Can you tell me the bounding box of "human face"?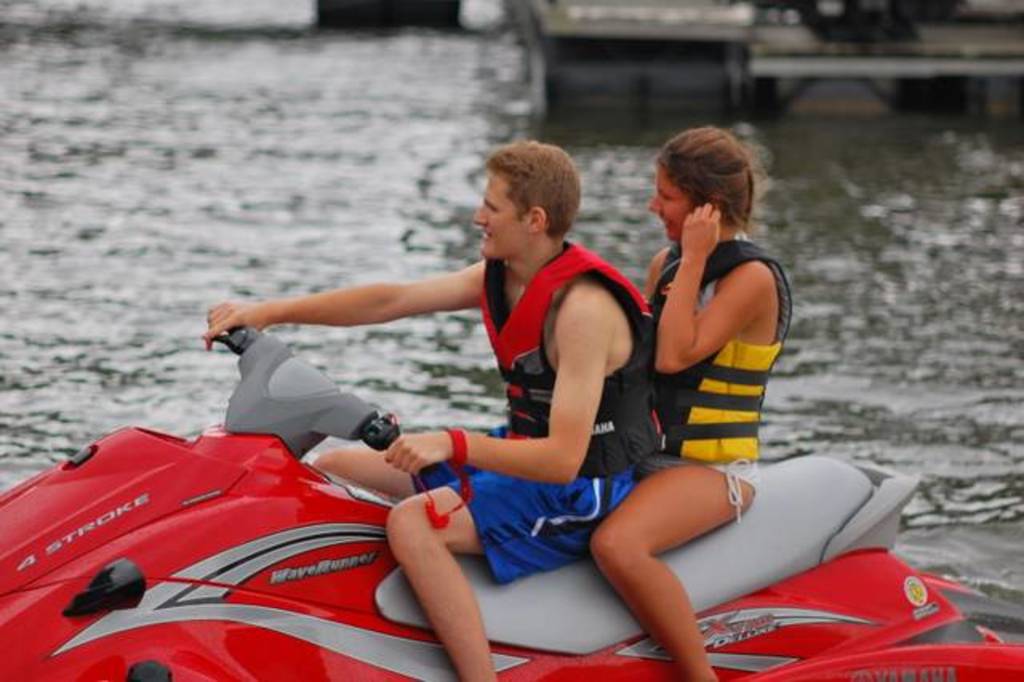
locate(645, 160, 691, 237).
